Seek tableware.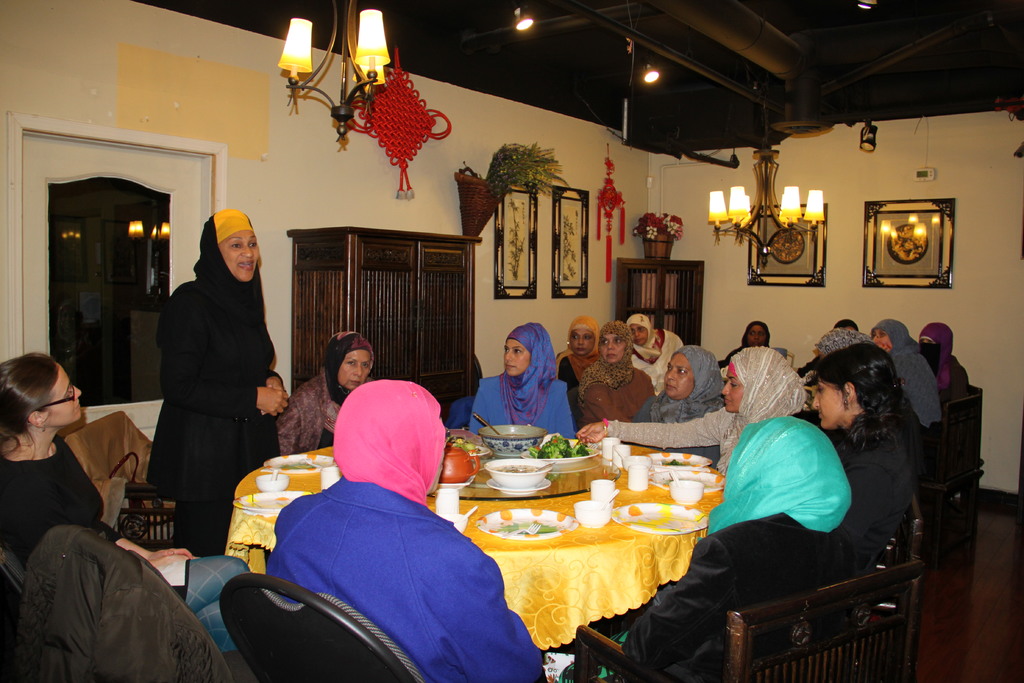
{"x1": 483, "y1": 455, "x2": 550, "y2": 489}.
